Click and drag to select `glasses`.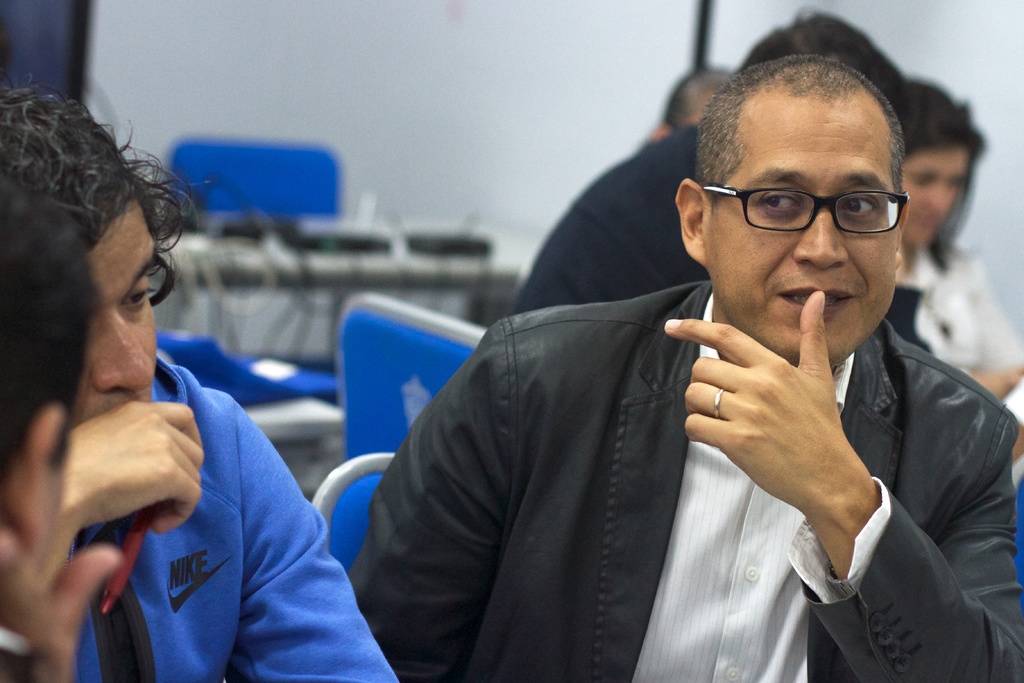
Selection: box=[703, 183, 909, 231].
